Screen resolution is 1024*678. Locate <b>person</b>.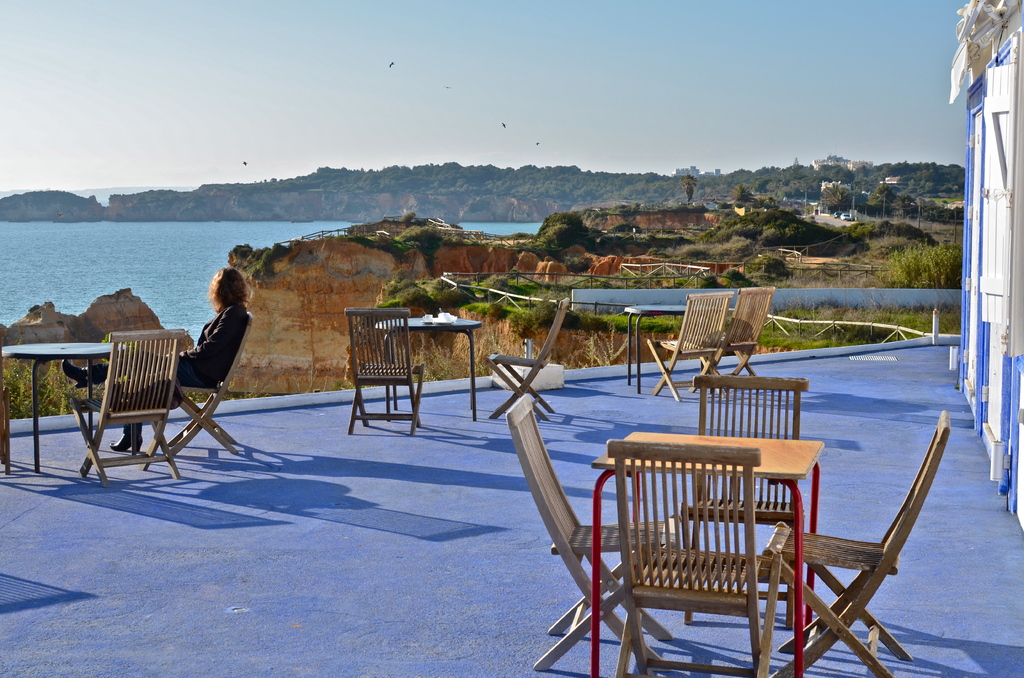
<box>64,264,249,453</box>.
